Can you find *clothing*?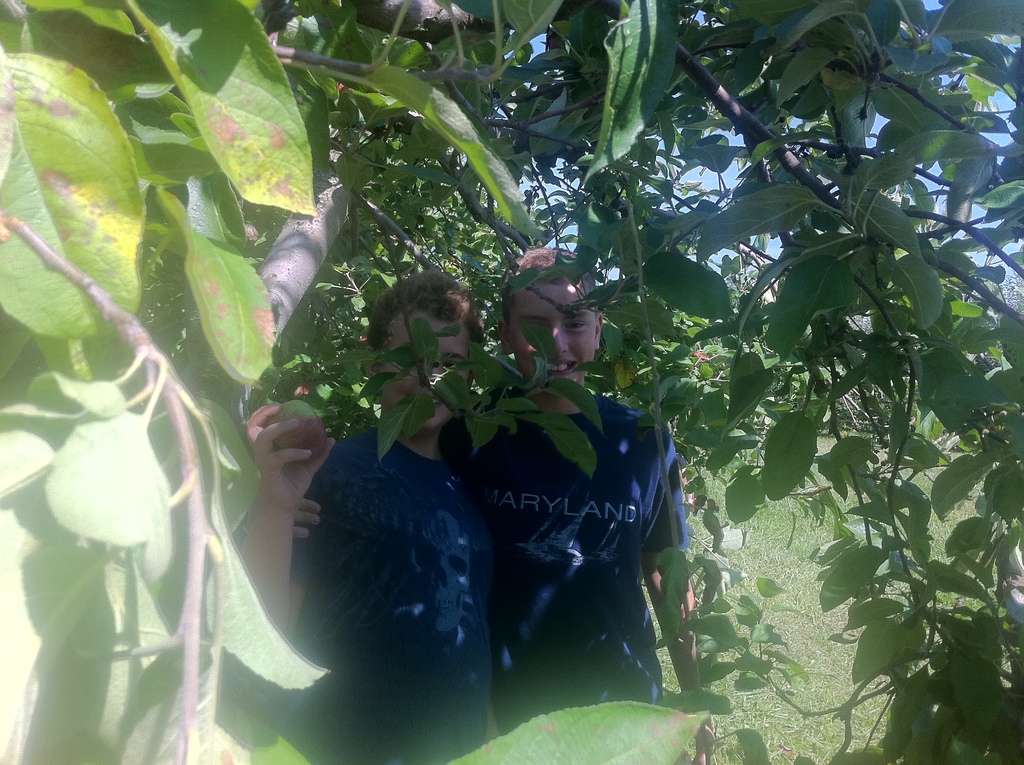
Yes, bounding box: <bbox>228, 418, 506, 764</bbox>.
